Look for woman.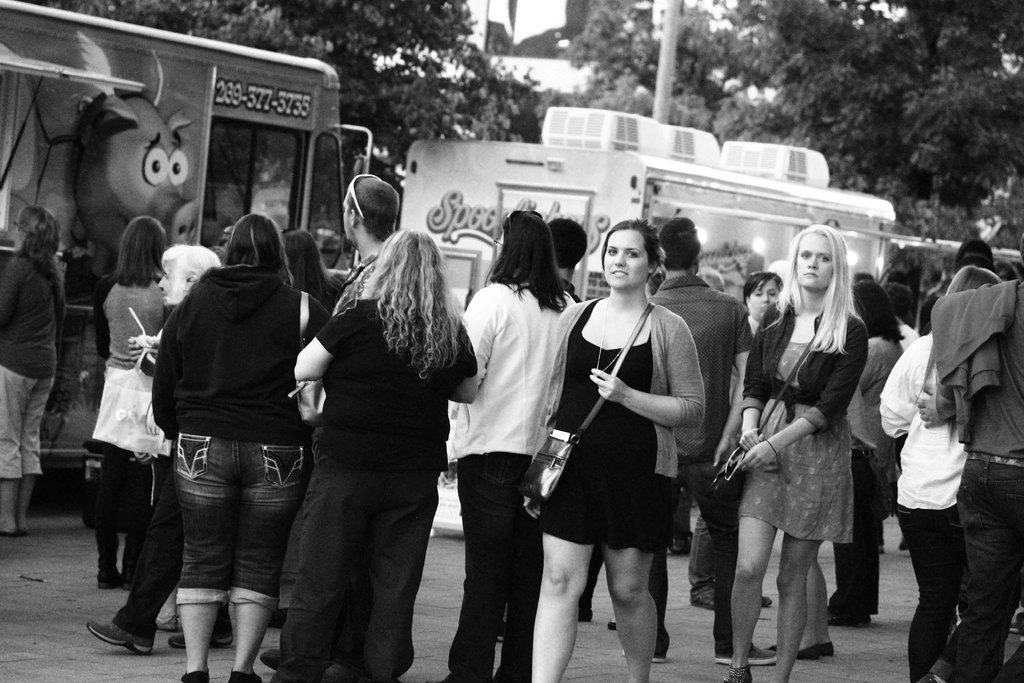
Found: 724/223/877/682.
